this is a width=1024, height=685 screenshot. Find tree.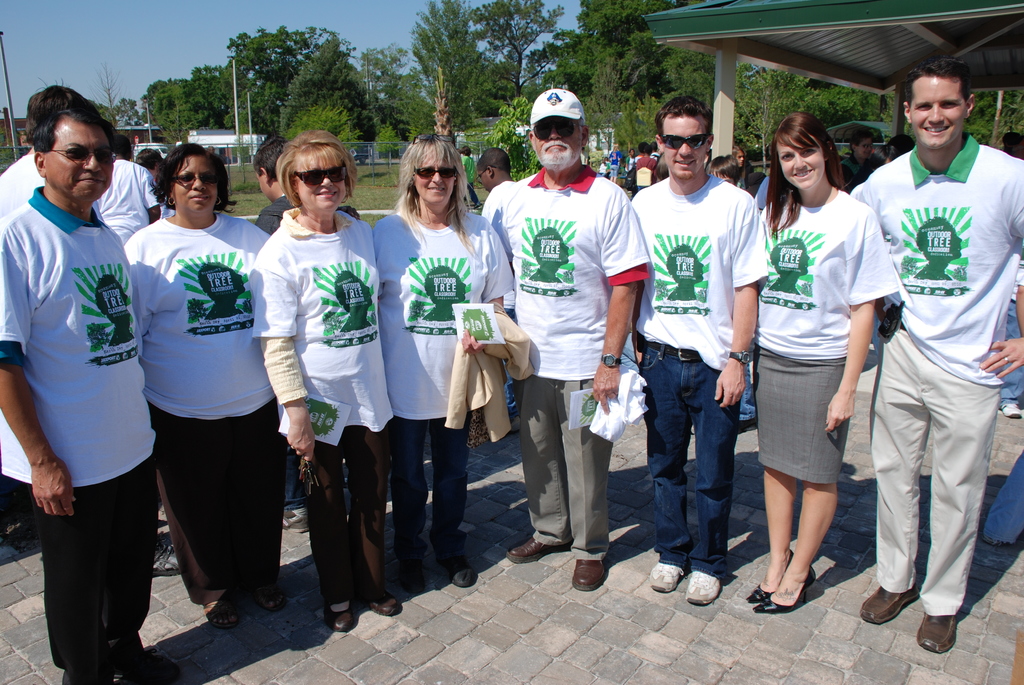
Bounding box: locate(665, 50, 712, 107).
